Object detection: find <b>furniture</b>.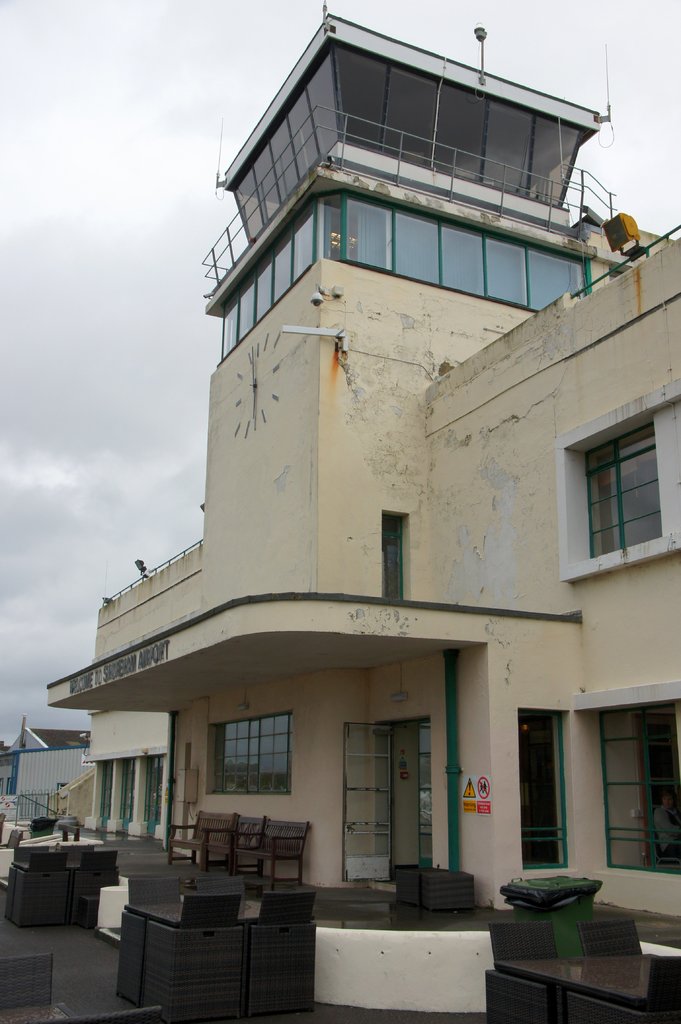
0,954,52,1001.
